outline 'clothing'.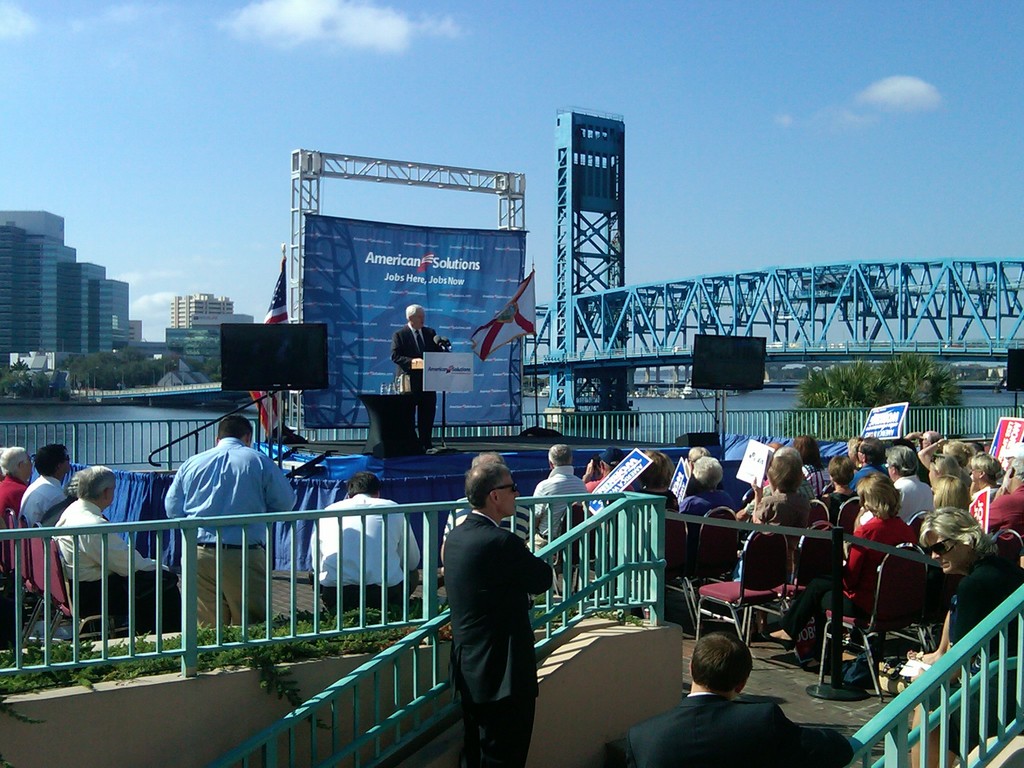
Outline: box=[394, 324, 443, 442].
